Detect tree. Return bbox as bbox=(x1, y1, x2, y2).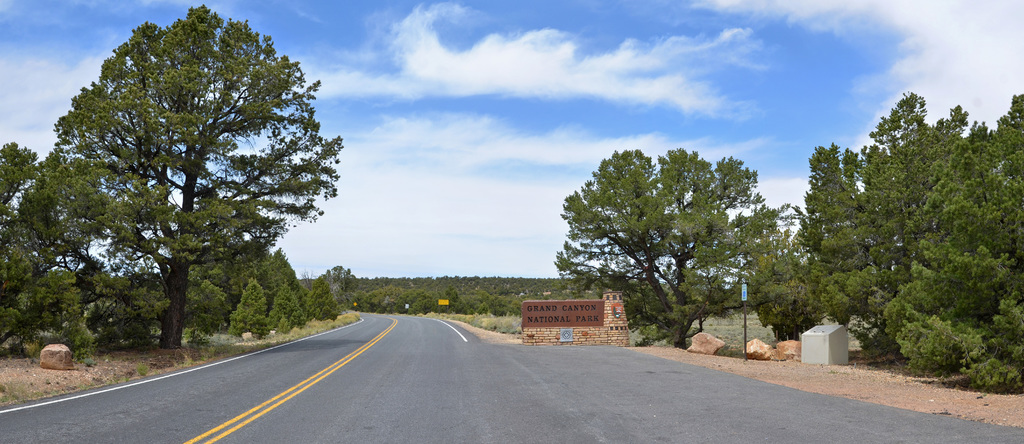
bbox=(500, 288, 518, 311).
